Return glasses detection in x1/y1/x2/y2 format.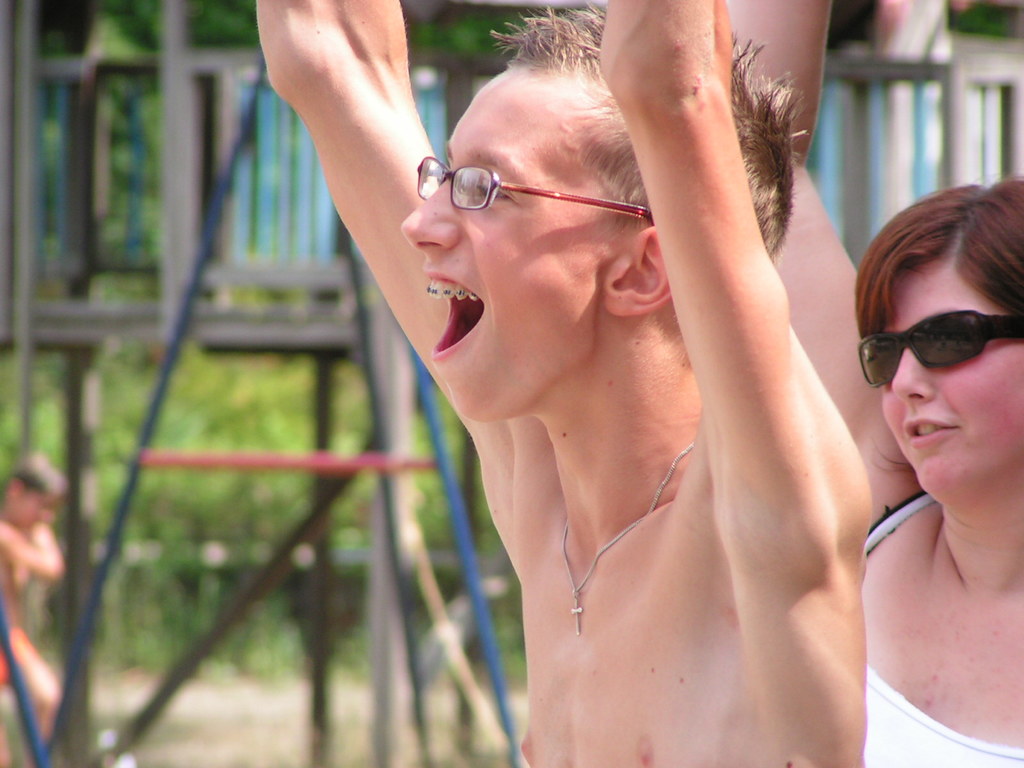
404/145/657/241.
